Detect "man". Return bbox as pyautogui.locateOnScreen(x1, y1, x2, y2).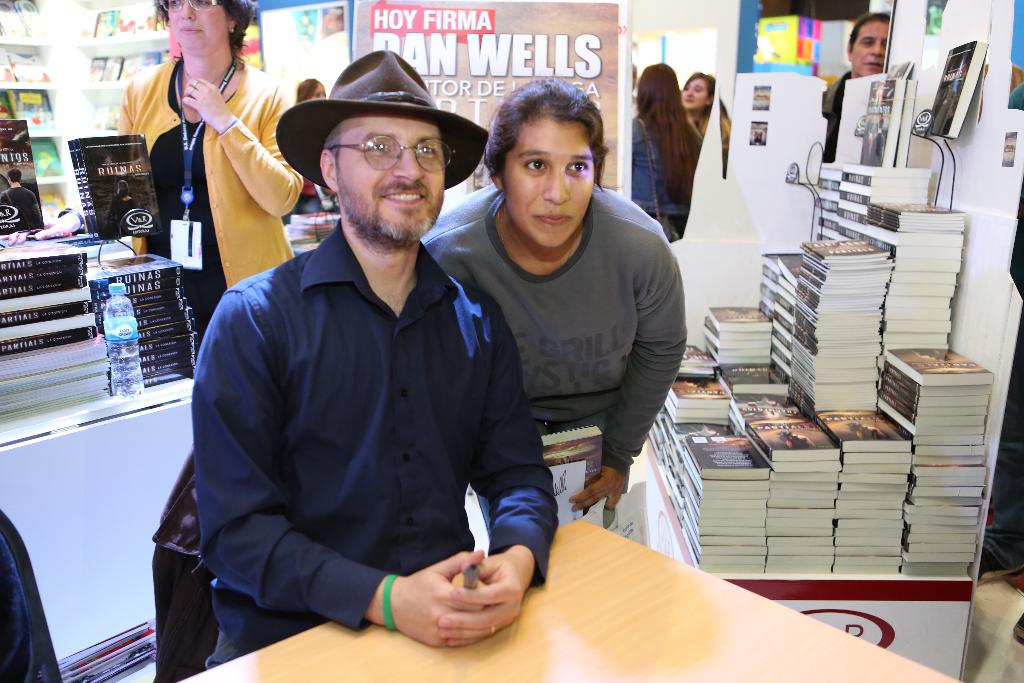
pyautogui.locateOnScreen(812, 6, 892, 161).
